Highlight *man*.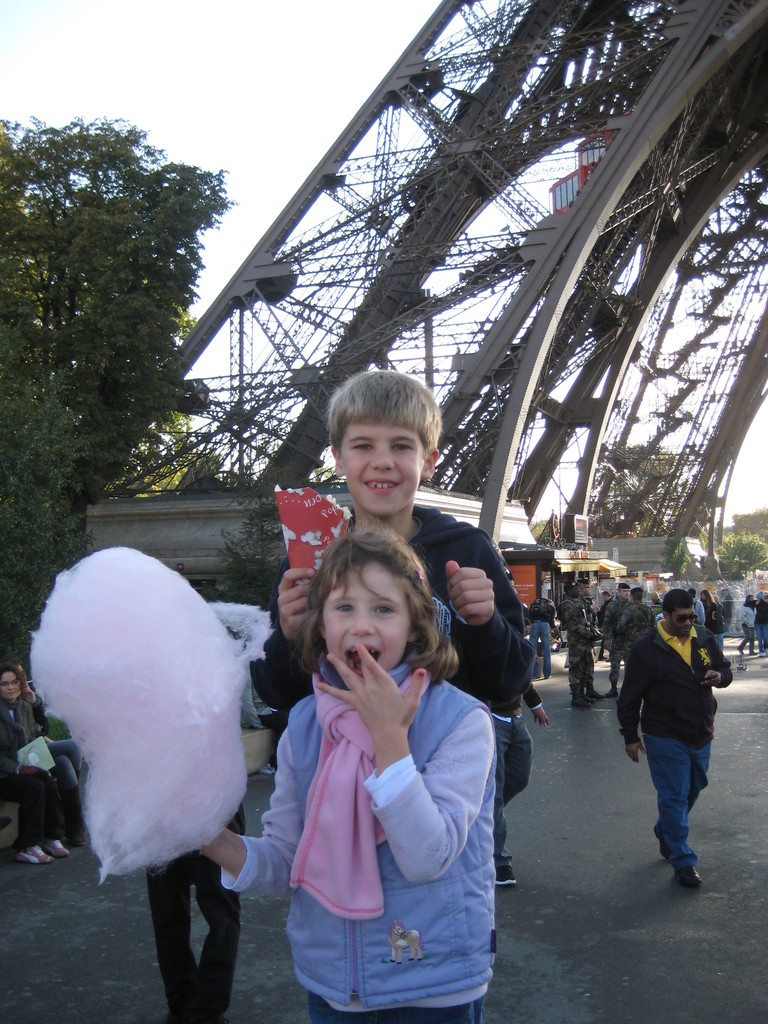
Highlighted region: [620,576,741,888].
